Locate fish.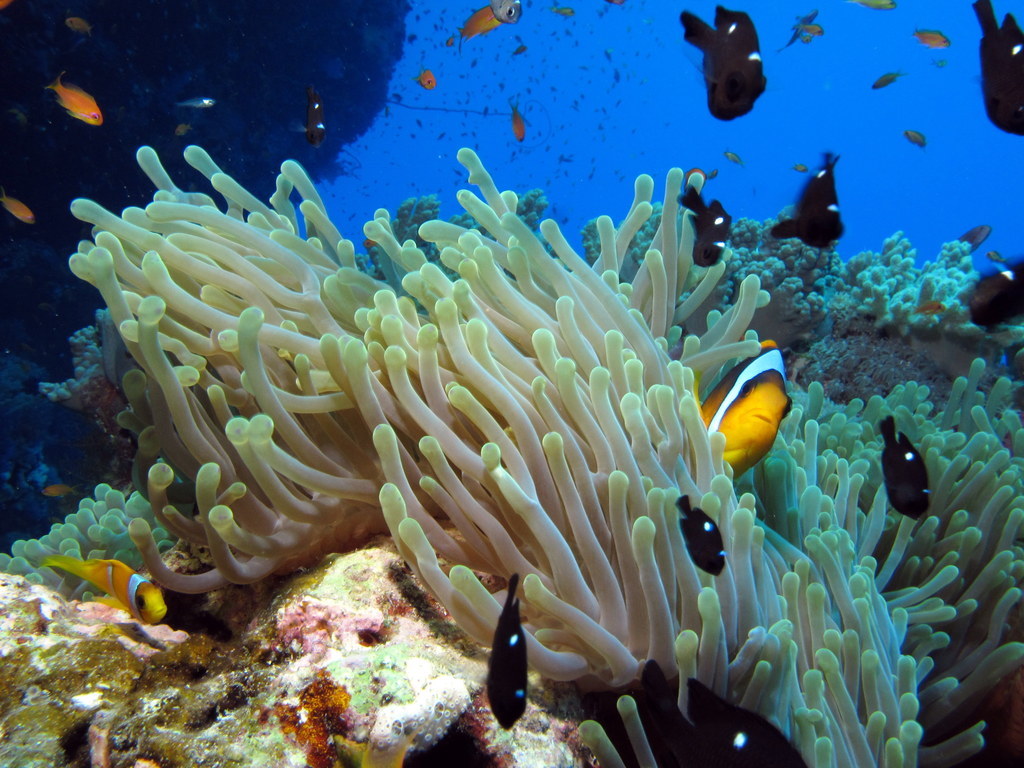
Bounding box: <bbox>907, 126, 924, 156</bbox>.
